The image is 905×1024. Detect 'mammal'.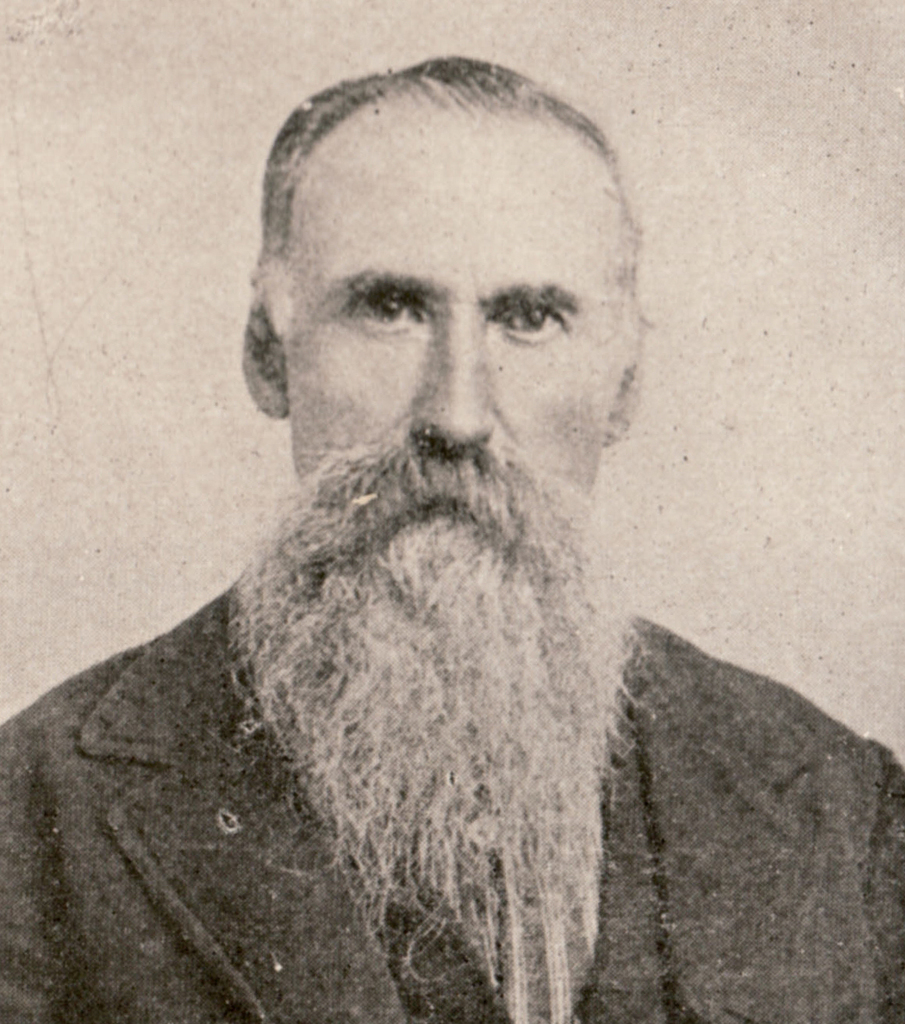
Detection: <region>0, 54, 904, 1023</region>.
